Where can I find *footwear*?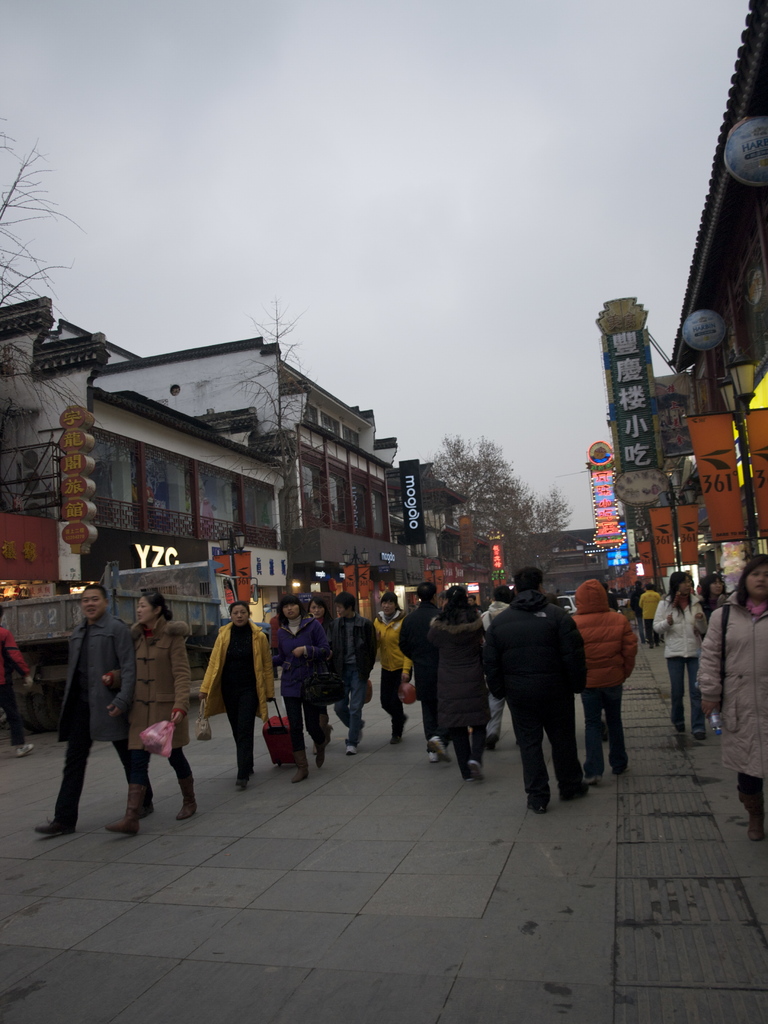
You can find it at bbox=[176, 781, 197, 821].
